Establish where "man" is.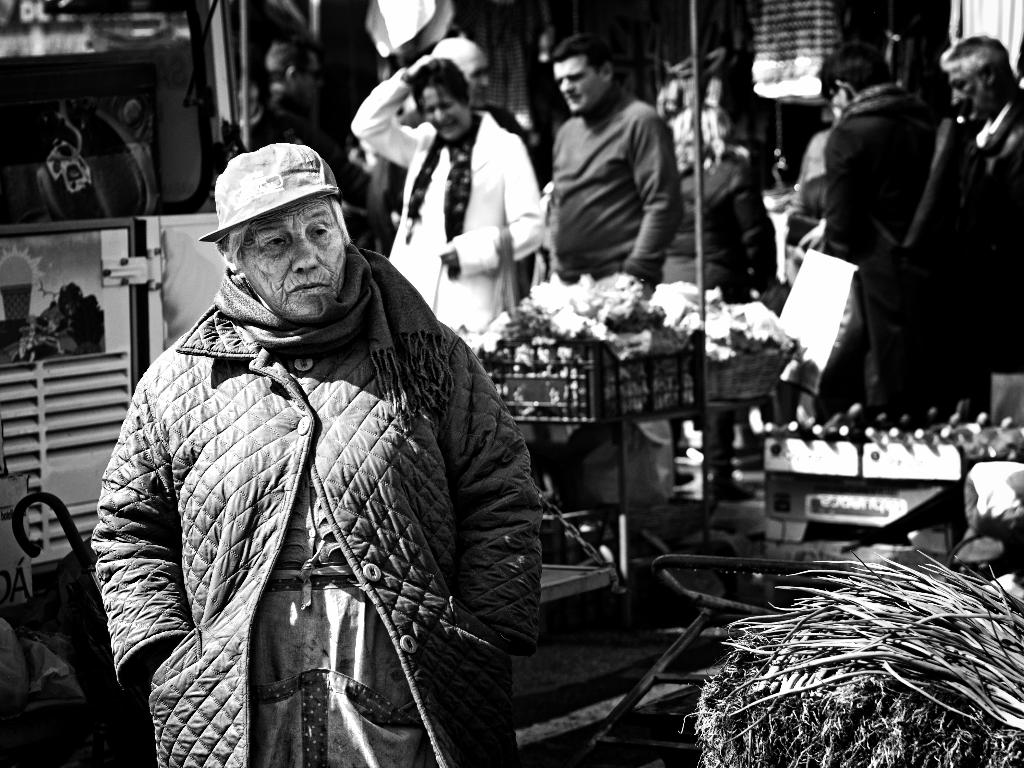
Established at 776/49/1021/428.
